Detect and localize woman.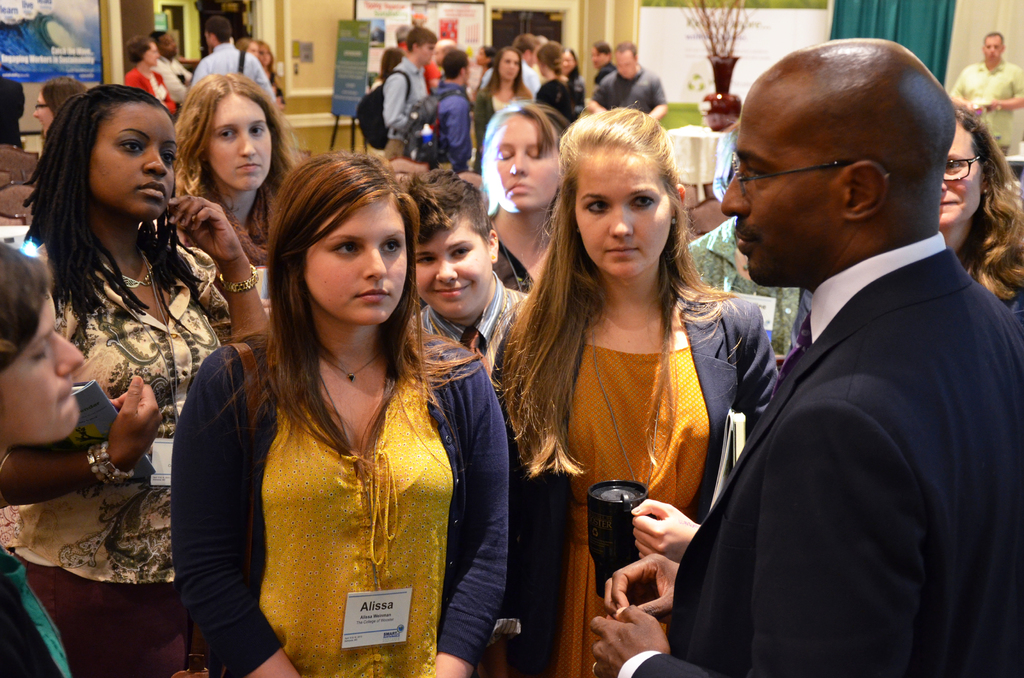
Localized at {"x1": 470, "y1": 44, "x2": 540, "y2": 166}.
